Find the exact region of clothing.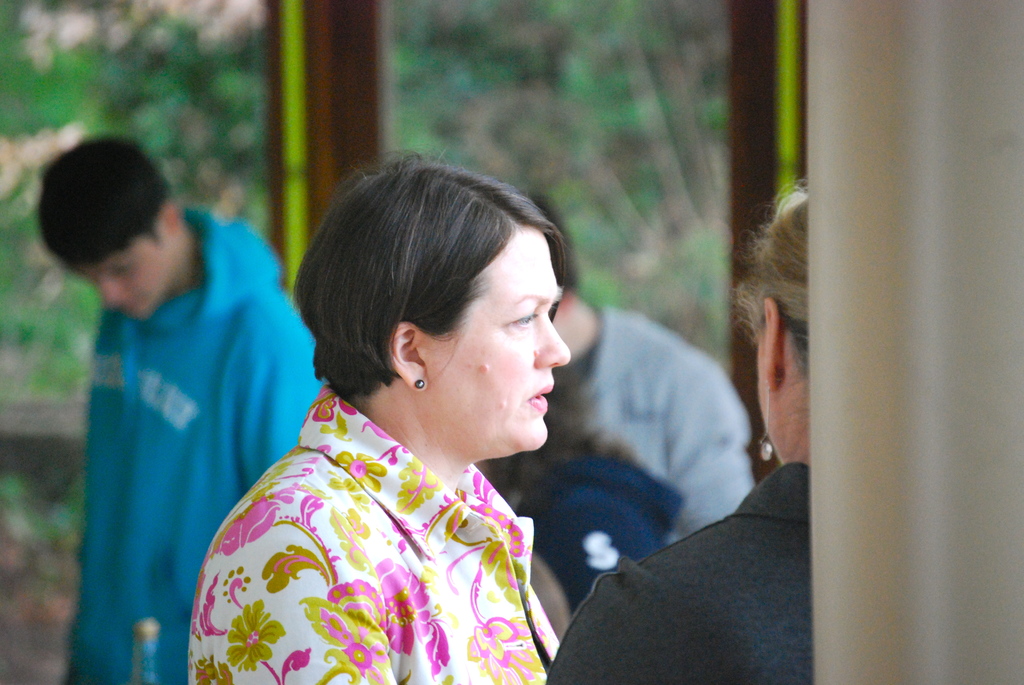
Exact region: x1=59 y1=203 x2=328 y2=684.
